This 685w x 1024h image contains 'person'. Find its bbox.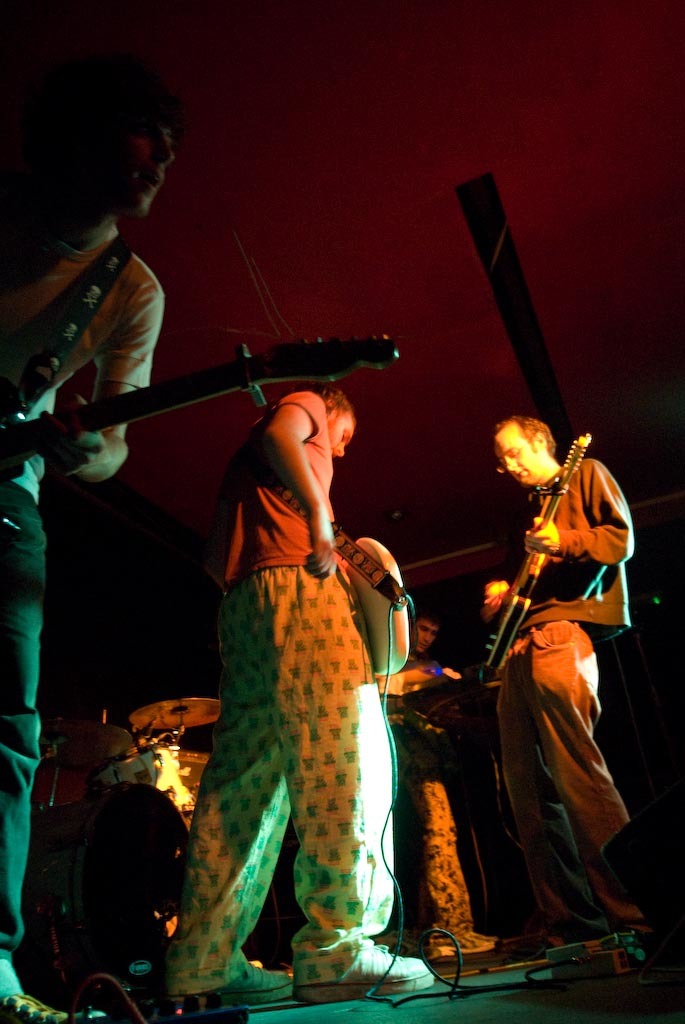
(left=180, top=350, right=420, bottom=970).
